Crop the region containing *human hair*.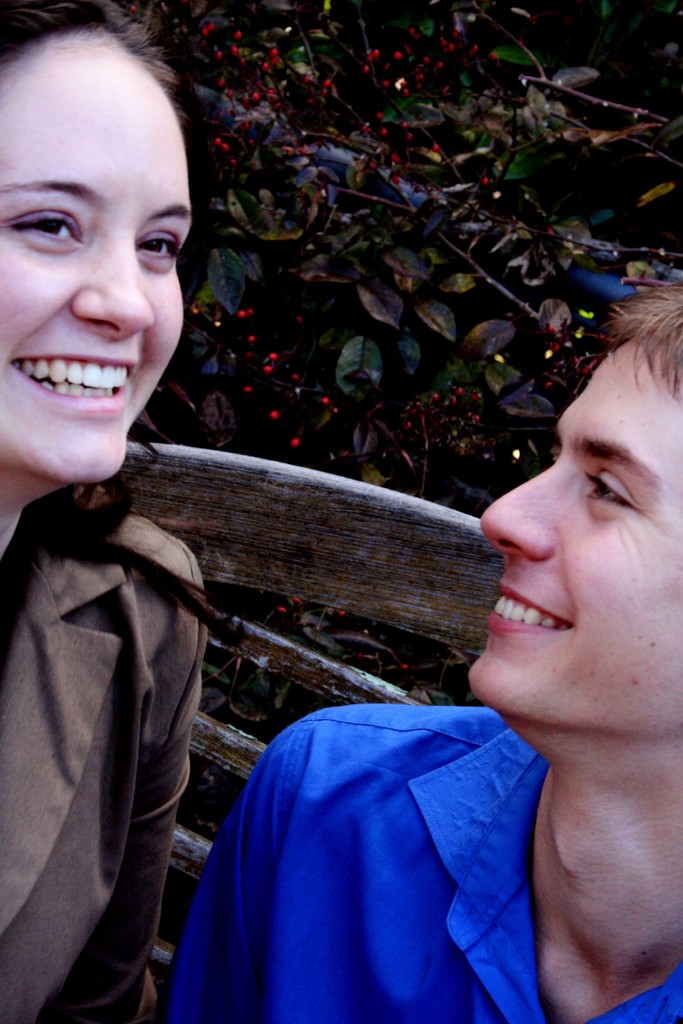
Crop region: <region>579, 278, 682, 403</region>.
